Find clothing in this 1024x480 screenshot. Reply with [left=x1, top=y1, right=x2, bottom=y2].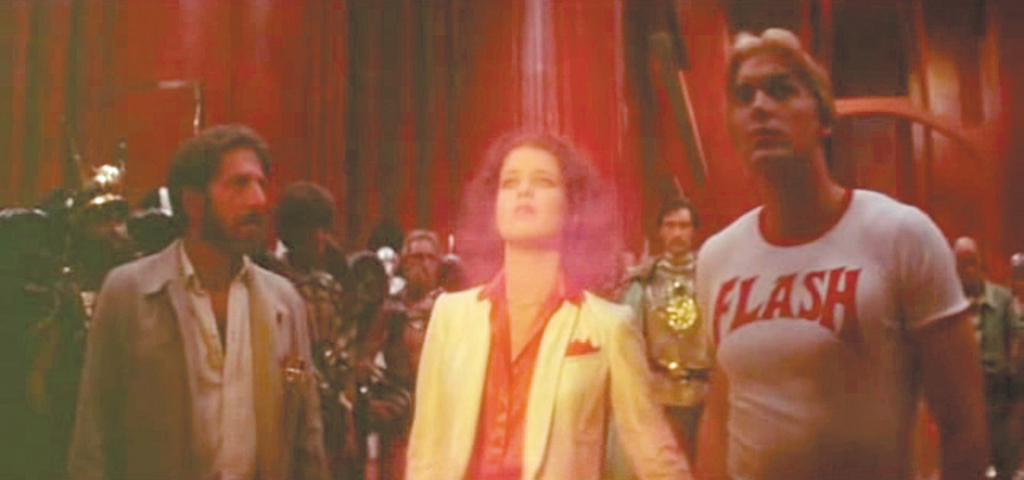
[left=624, top=237, right=699, bottom=438].
